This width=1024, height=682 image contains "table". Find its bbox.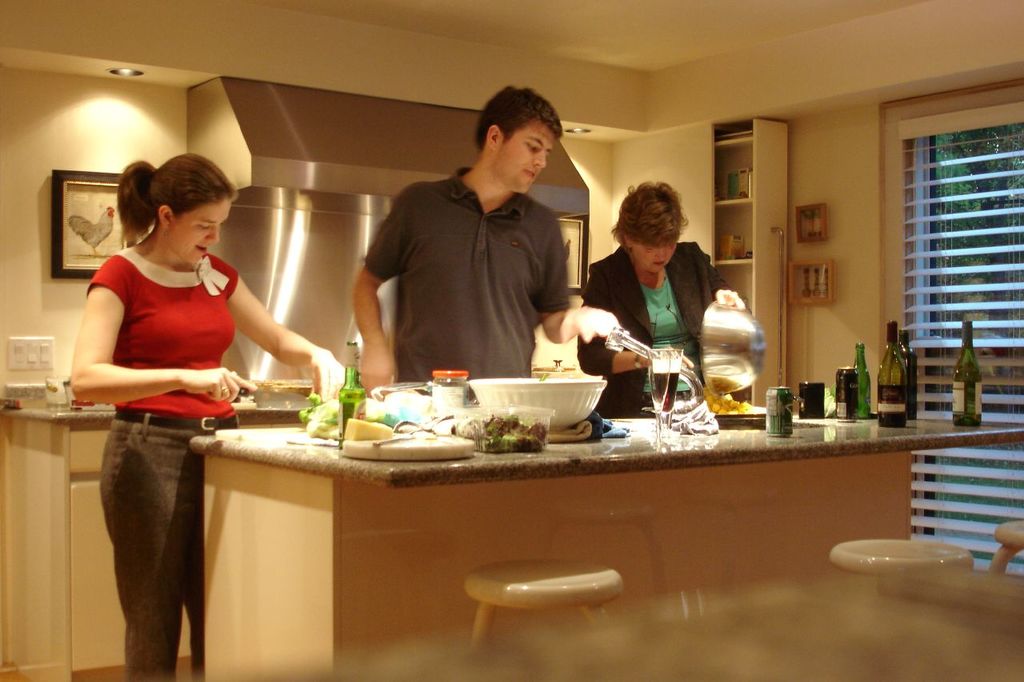
Rect(318, 560, 1023, 681).
